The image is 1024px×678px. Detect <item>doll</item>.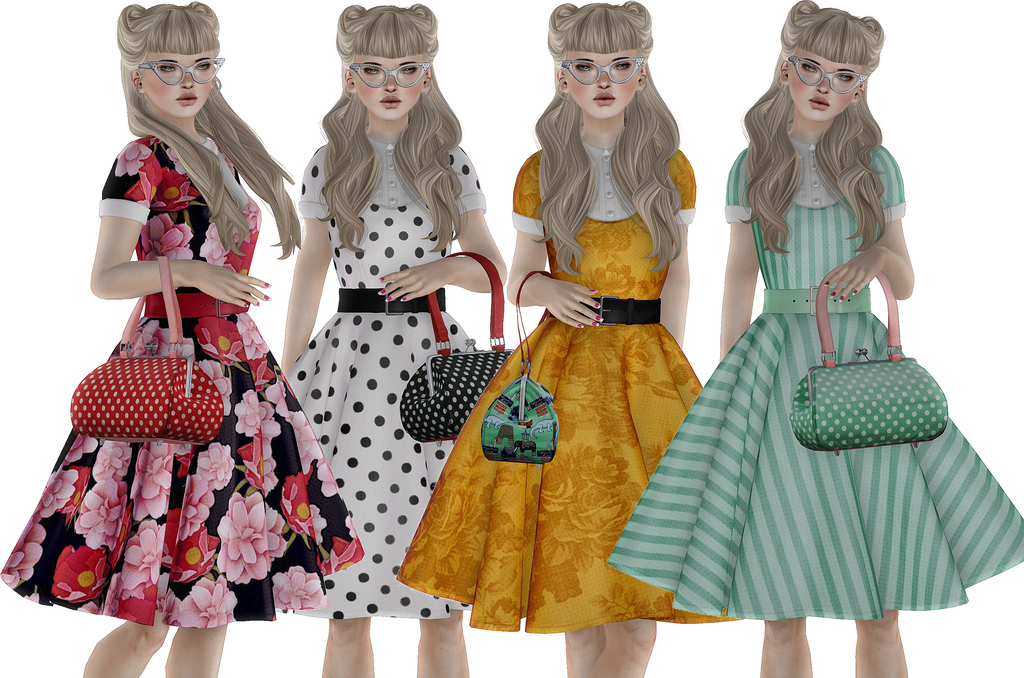
Detection: <bbox>282, 0, 515, 671</bbox>.
